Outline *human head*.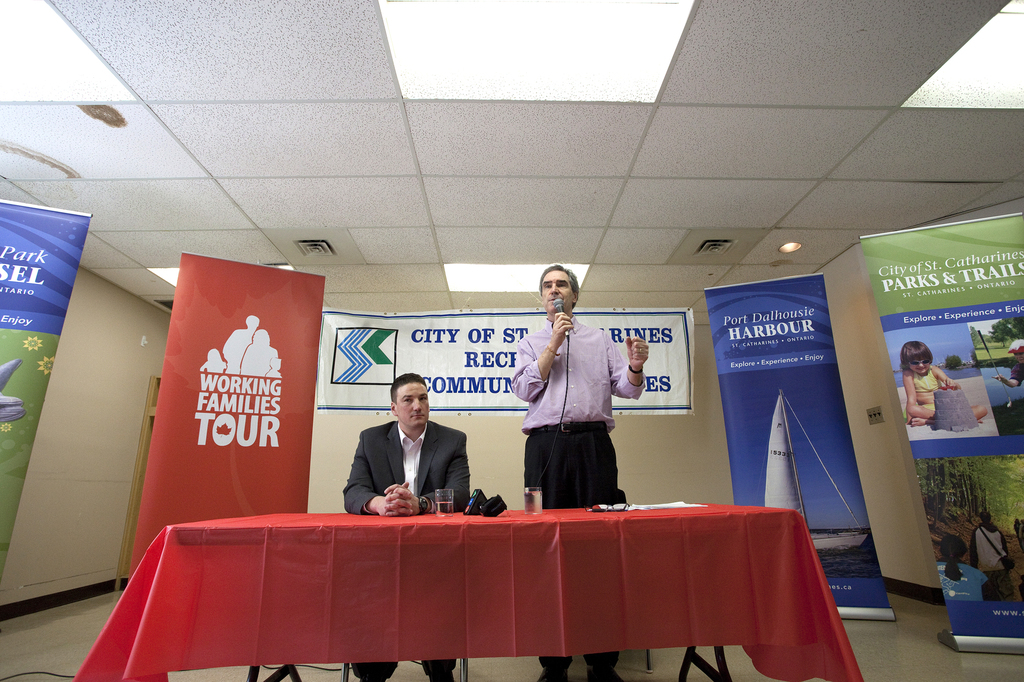
Outline: 1009, 336, 1023, 365.
